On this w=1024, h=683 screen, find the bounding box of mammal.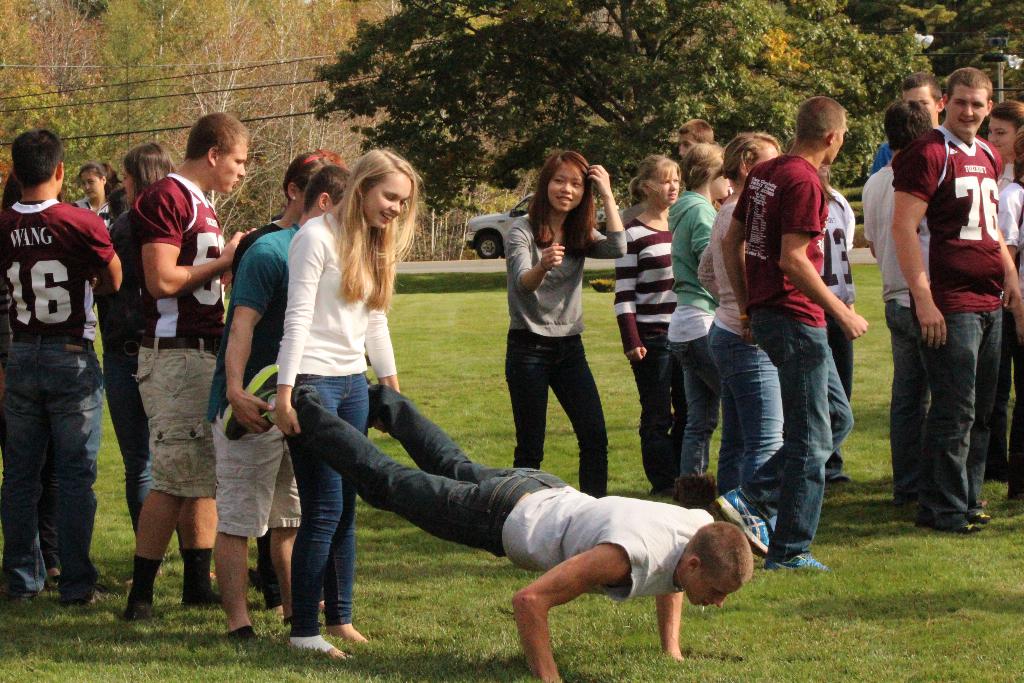
Bounding box: (left=505, top=151, right=628, bottom=497).
